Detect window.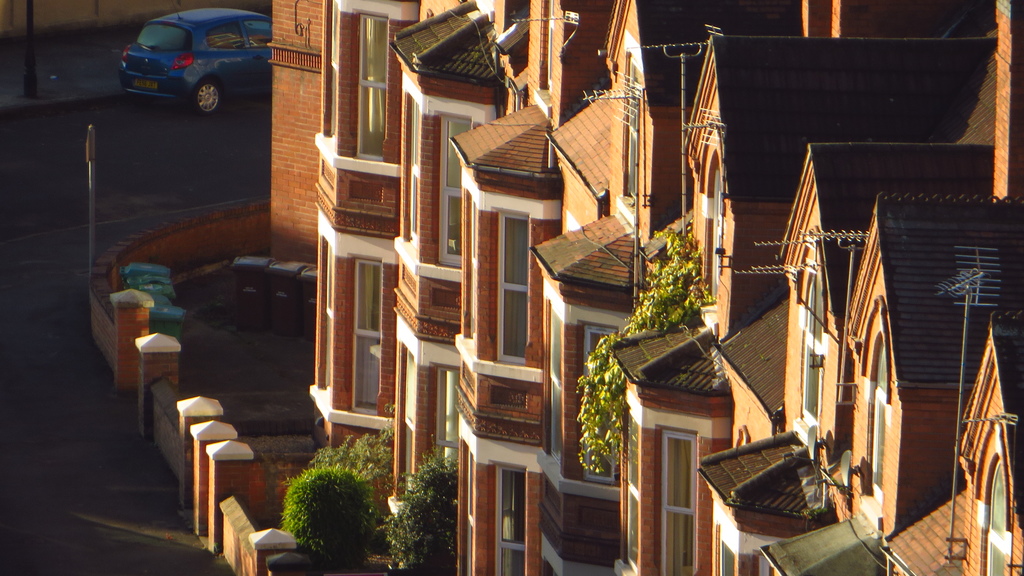
Detected at locate(493, 468, 528, 575).
